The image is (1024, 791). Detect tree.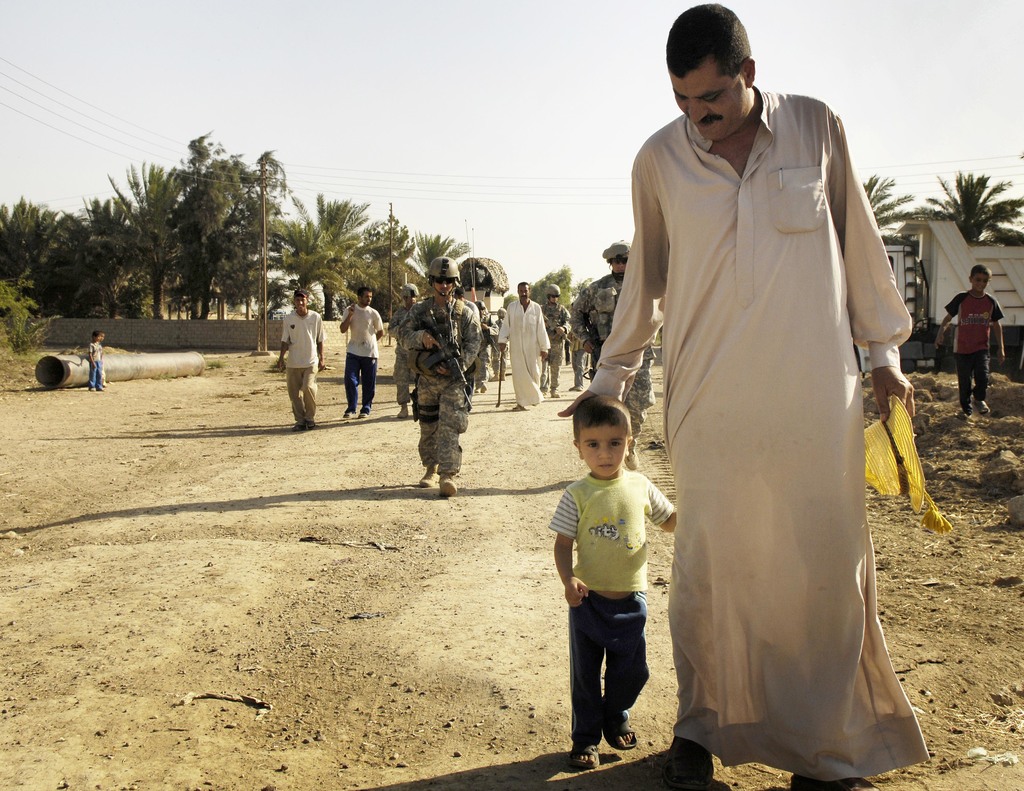
Detection: x1=527, y1=263, x2=577, y2=315.
